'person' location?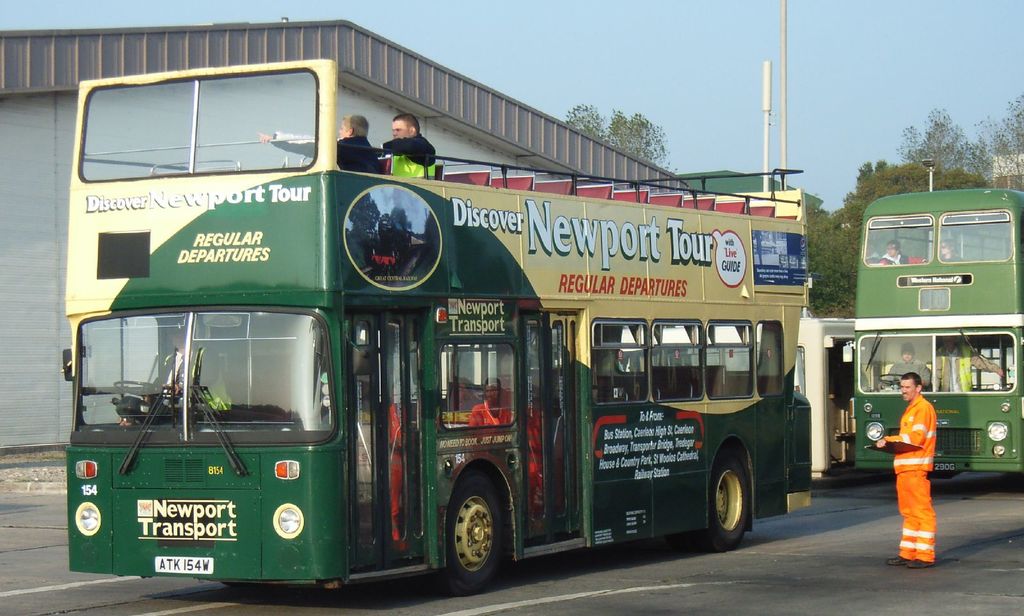
pyautogui.locateOnScreen(876, 372, 938, 569)
